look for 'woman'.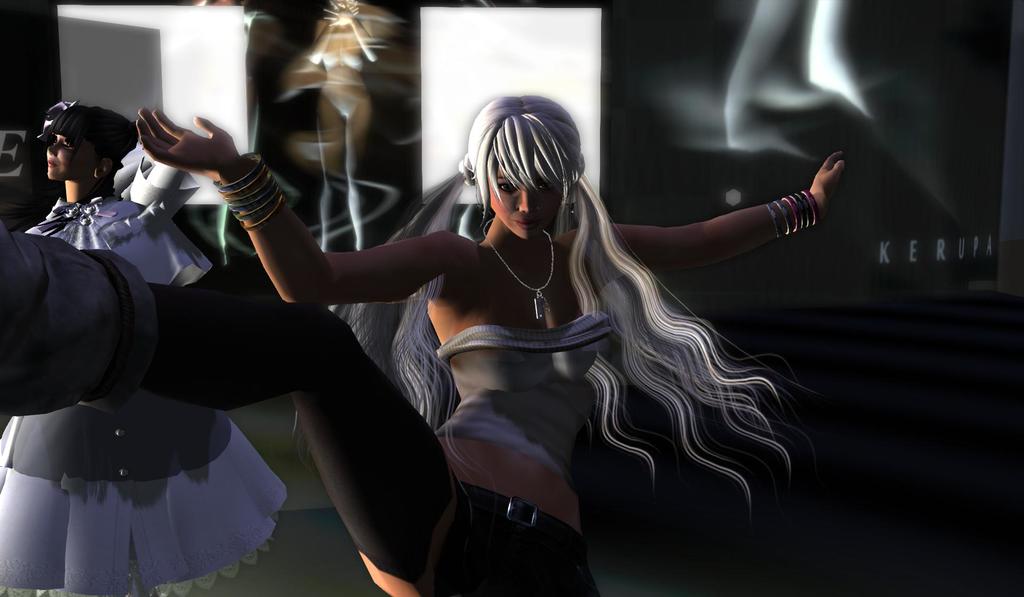
Found: box=[304, 0, 383, 258].
